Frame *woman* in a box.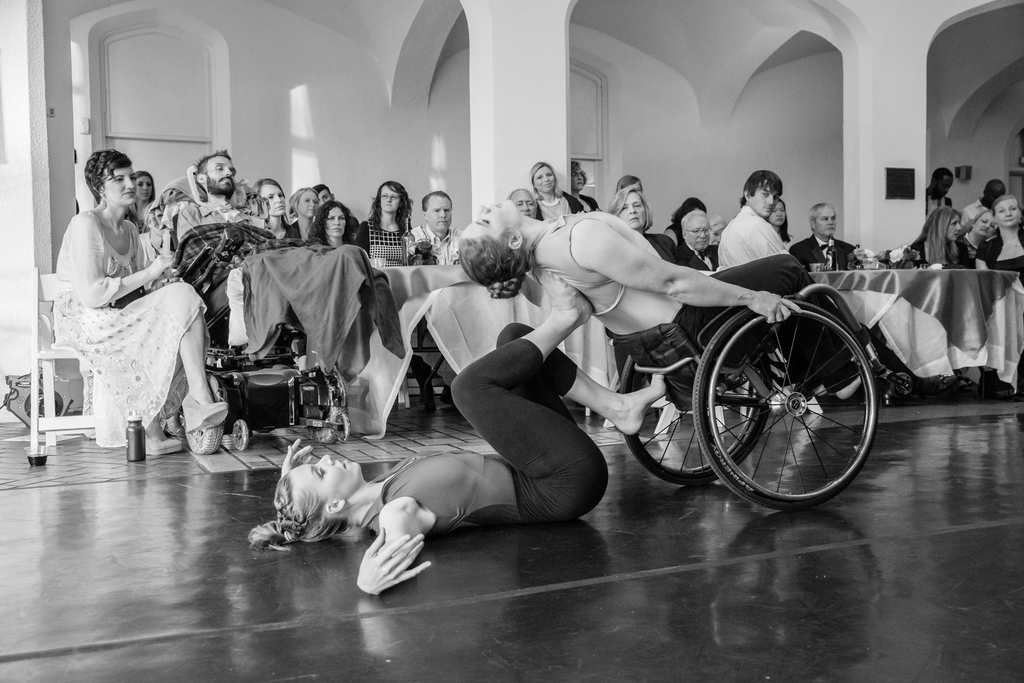
(767, 201, 796, 249).
